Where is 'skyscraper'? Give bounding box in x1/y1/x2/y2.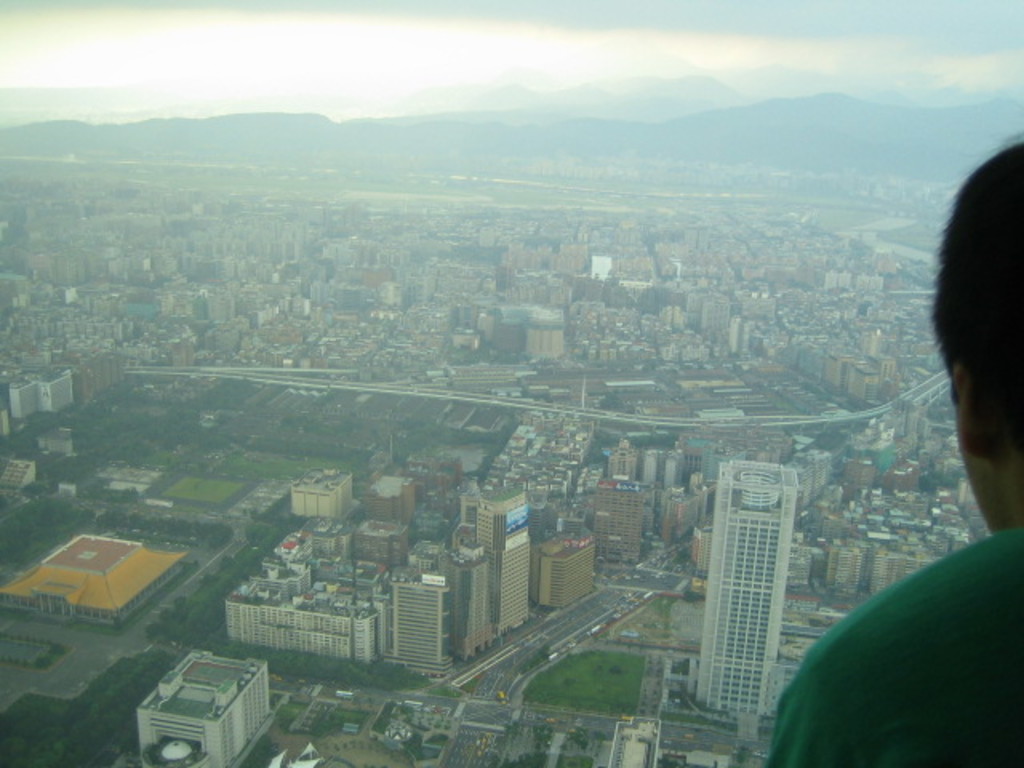
389/568/446/664.
